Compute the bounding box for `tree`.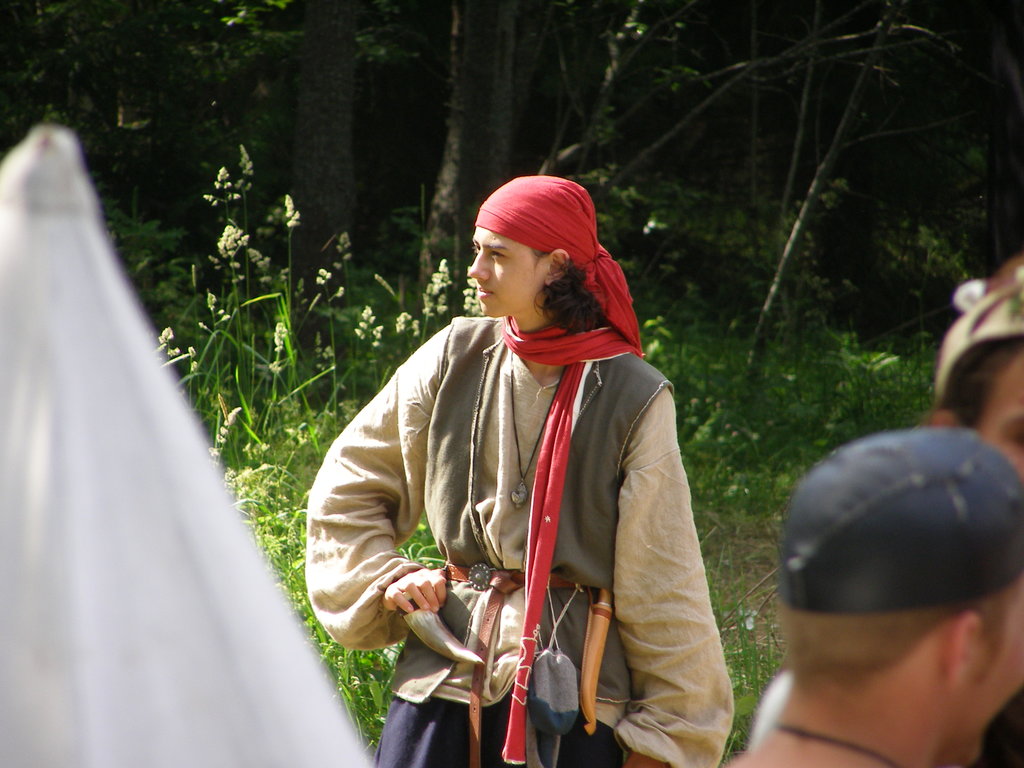
region(416, 0, 520, 325).
